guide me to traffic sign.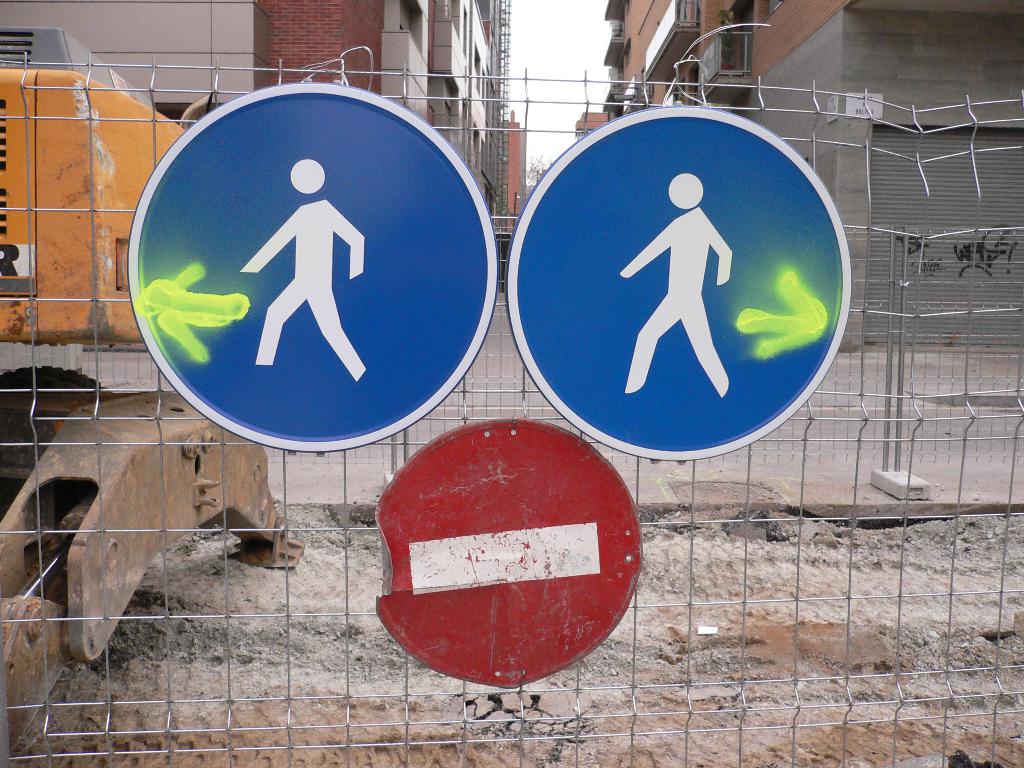
Guidance: [509, 106, 854, 463].
